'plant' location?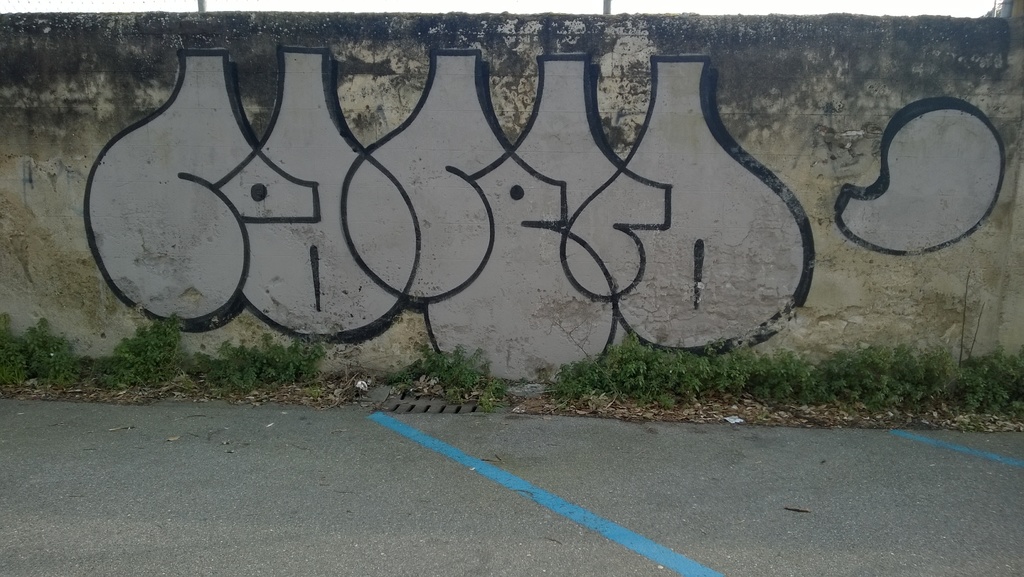
box(399, 343, 509, 406)
